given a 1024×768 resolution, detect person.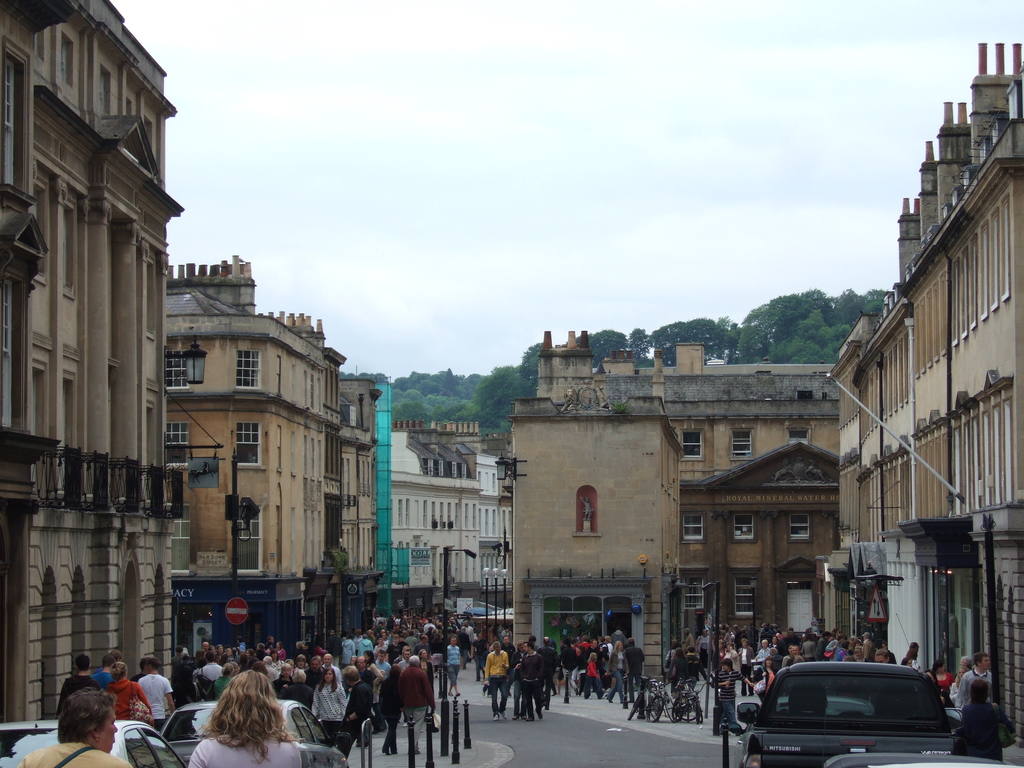
(682,629,701,658).
